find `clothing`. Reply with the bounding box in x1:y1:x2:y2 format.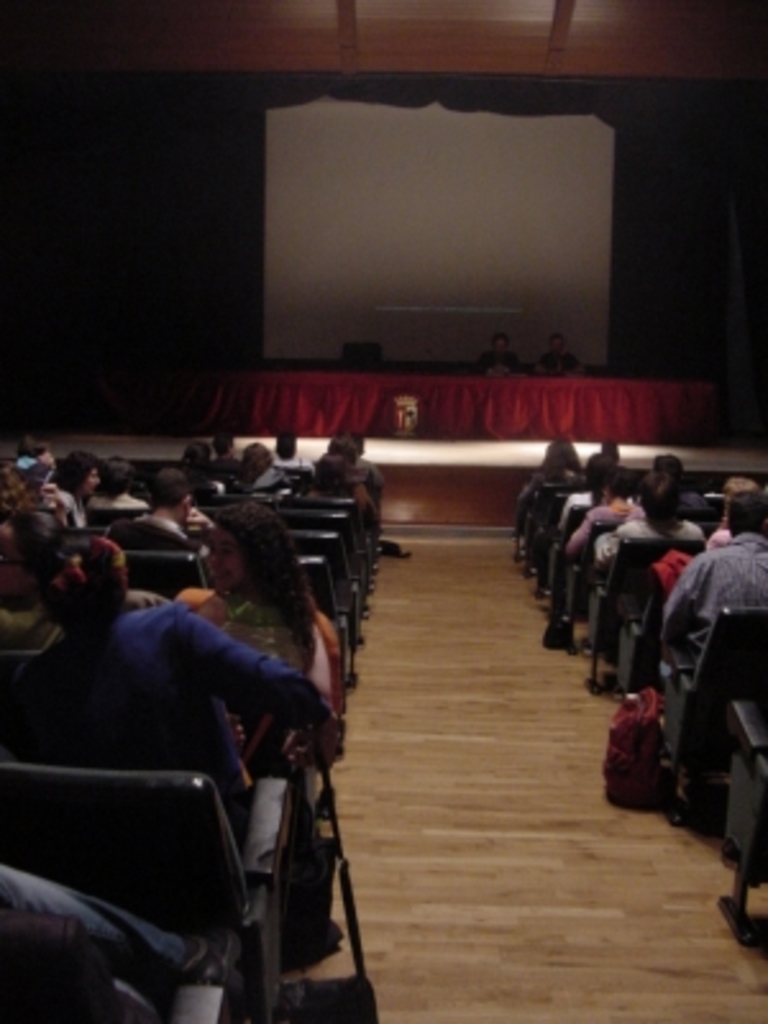
479:351:515:369.
